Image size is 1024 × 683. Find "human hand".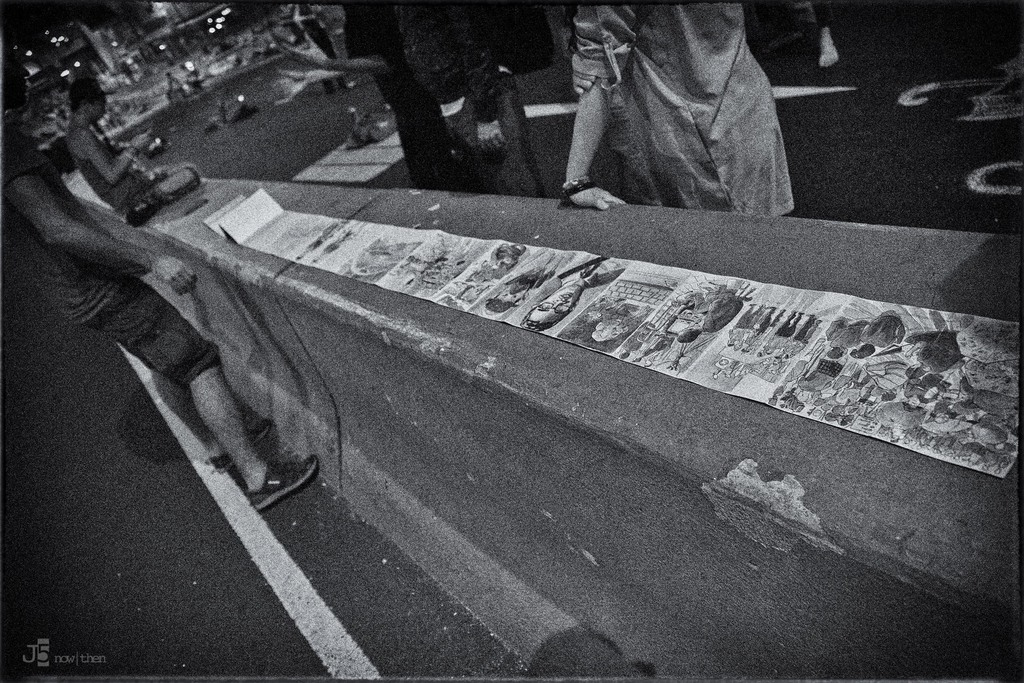
bbox=(148, 256, 201, 298).
